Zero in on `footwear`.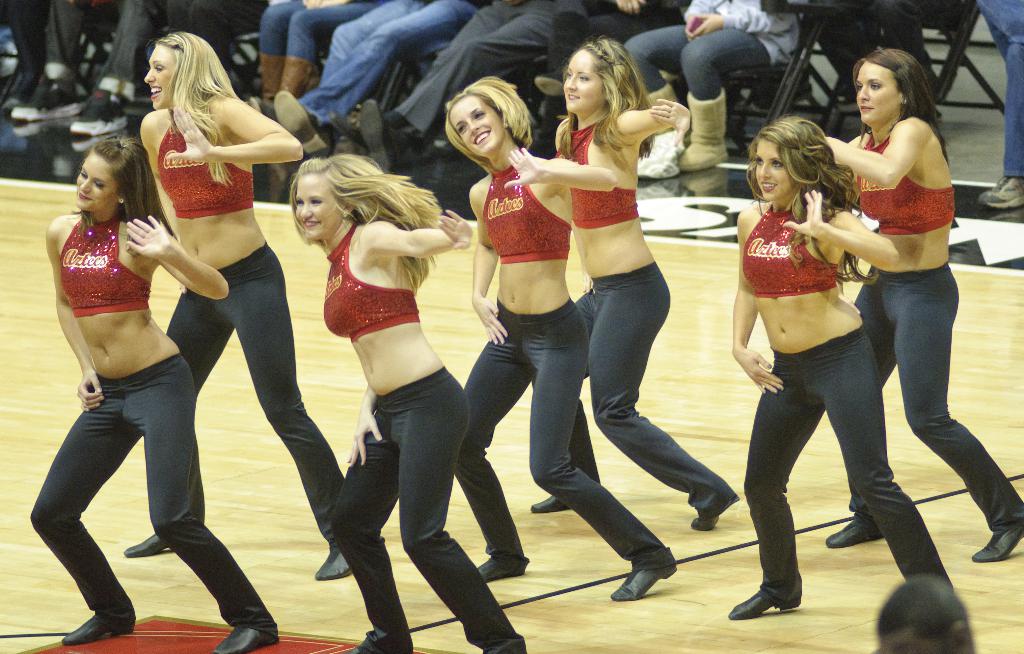
Zeroed in: bbox=(981, 175, 1023, 211).
